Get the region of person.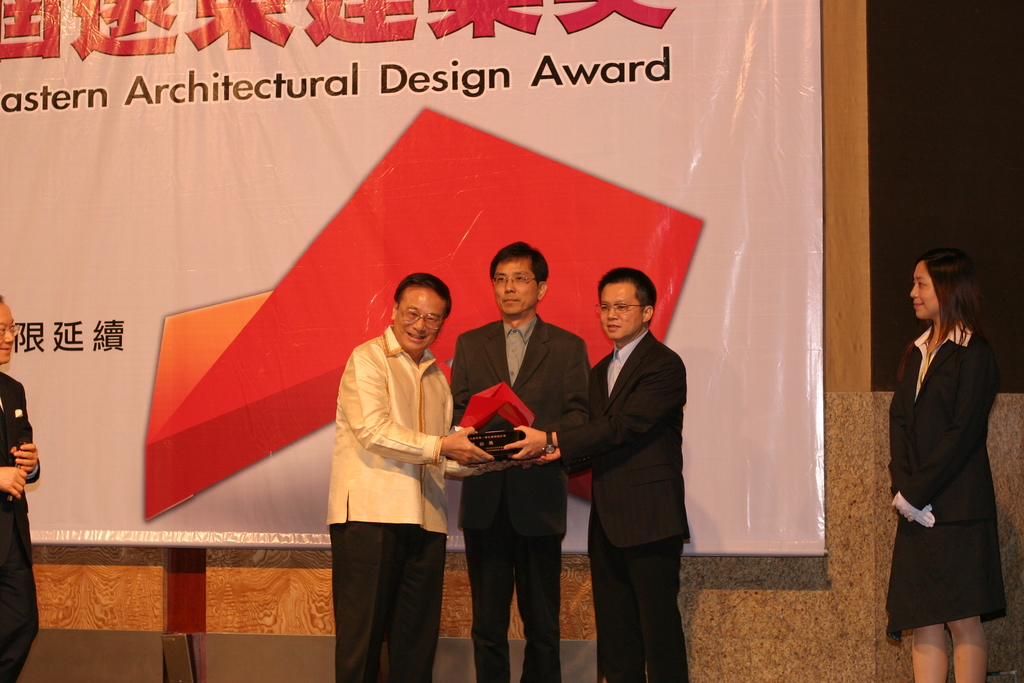
(885,245,1005,682).
